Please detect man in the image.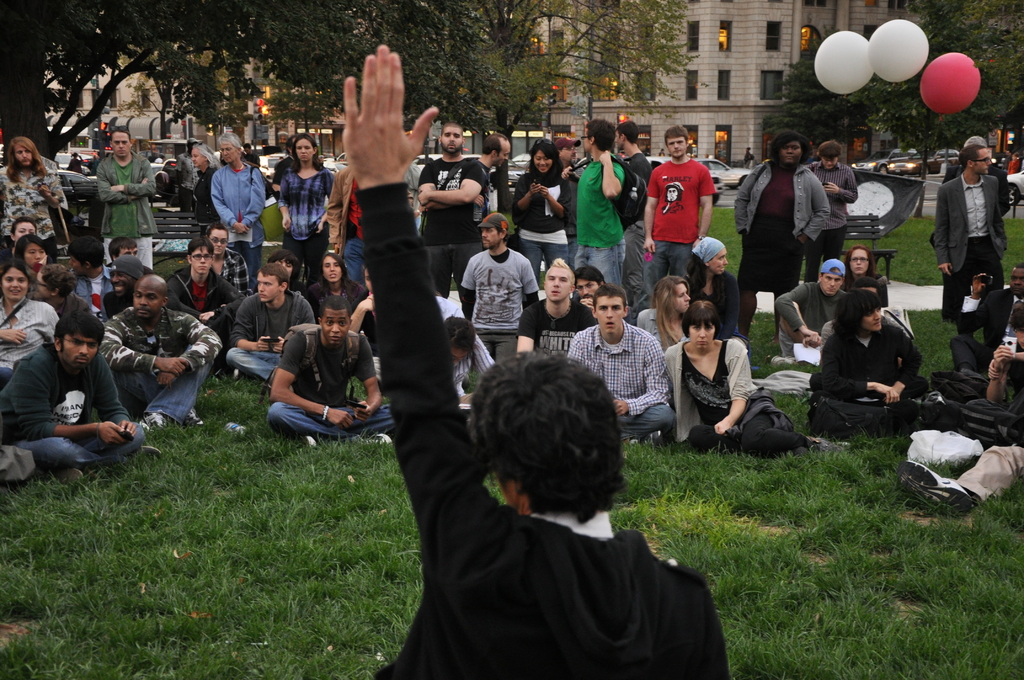
Rect(207, 134, 268, 293).
